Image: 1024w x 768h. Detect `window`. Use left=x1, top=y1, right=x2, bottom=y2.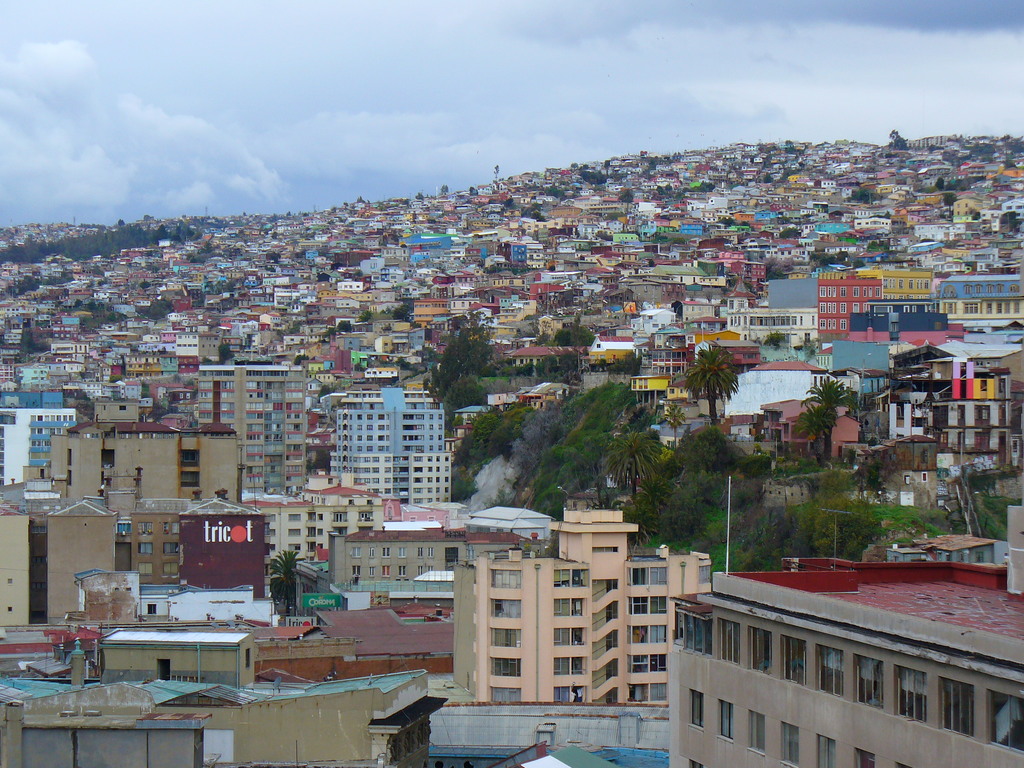
left=138, top=542, right=154, bottom=557.
